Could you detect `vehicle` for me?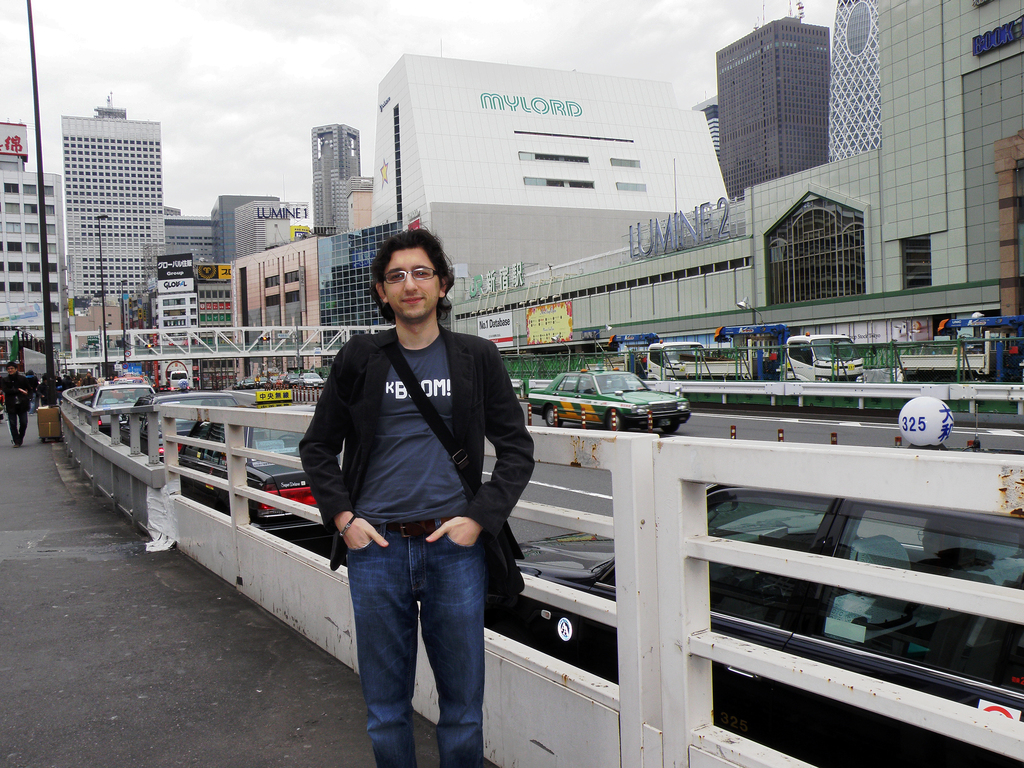
Detection result: 168:415:346:543.
